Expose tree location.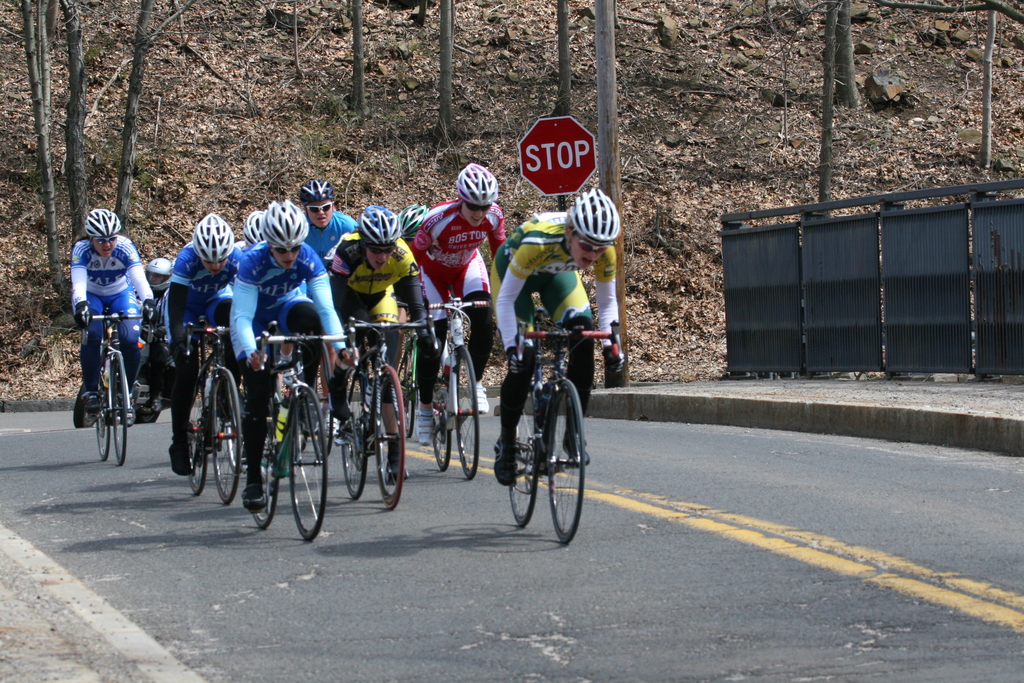
Exposed at pyautogui.locateOnScreen(957, 0, 1011, 183).
